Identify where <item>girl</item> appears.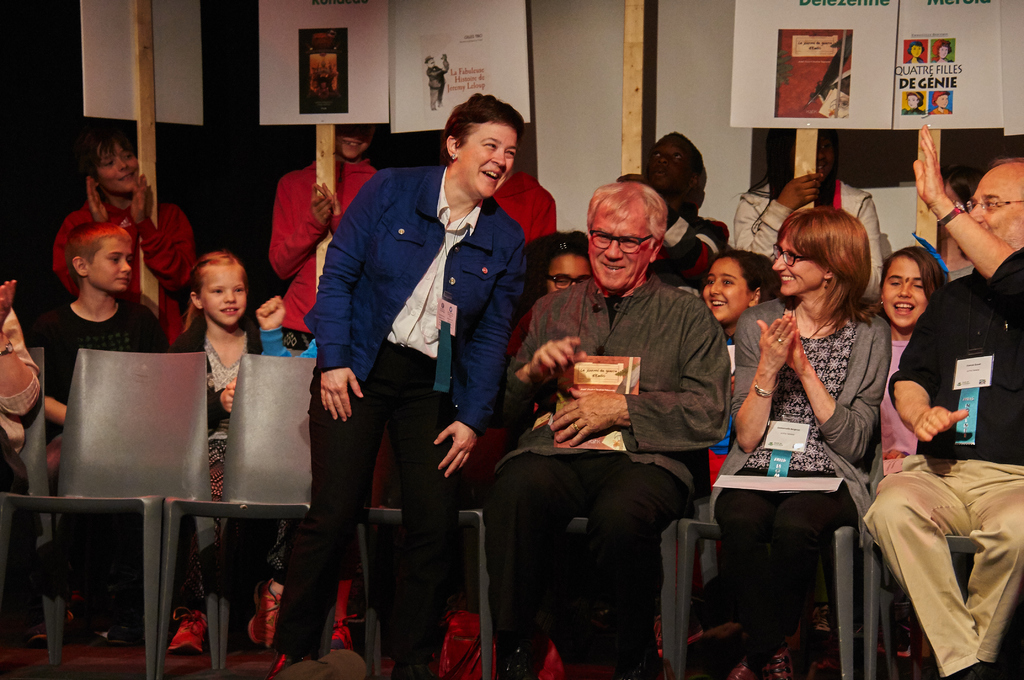
Appears at {"x1": 168, "y1": 254, "x2": 295, "y2": 654}.
